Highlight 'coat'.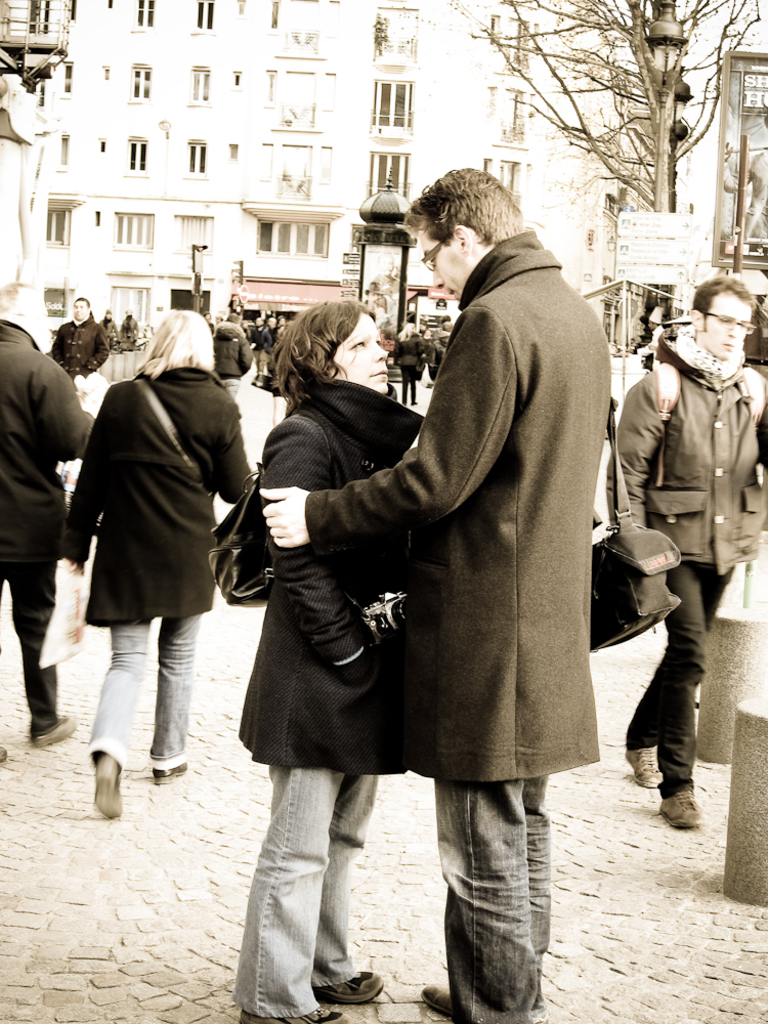
Highlighted region: x1=1, y1=315, x2=102, y2=585.
